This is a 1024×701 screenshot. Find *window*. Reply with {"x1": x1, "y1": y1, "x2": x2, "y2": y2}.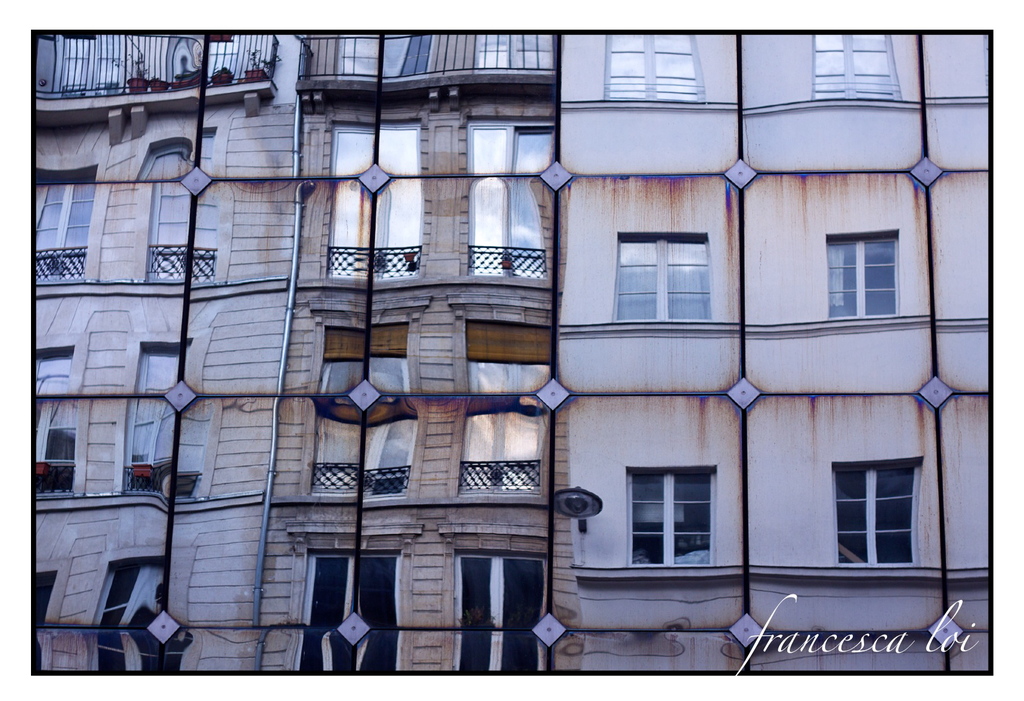
{"x1": 35, "y1": 179, "x2": 102, "y2": 286}.
